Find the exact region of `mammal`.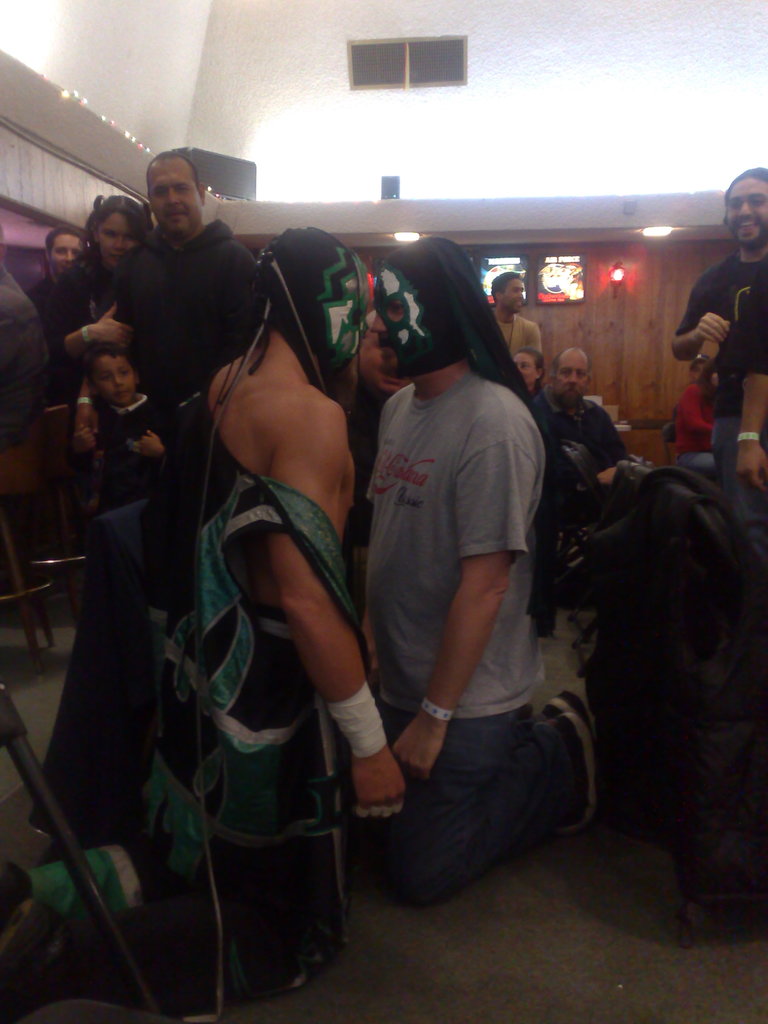
Exact region: box=[510, 346, 547, 401].
